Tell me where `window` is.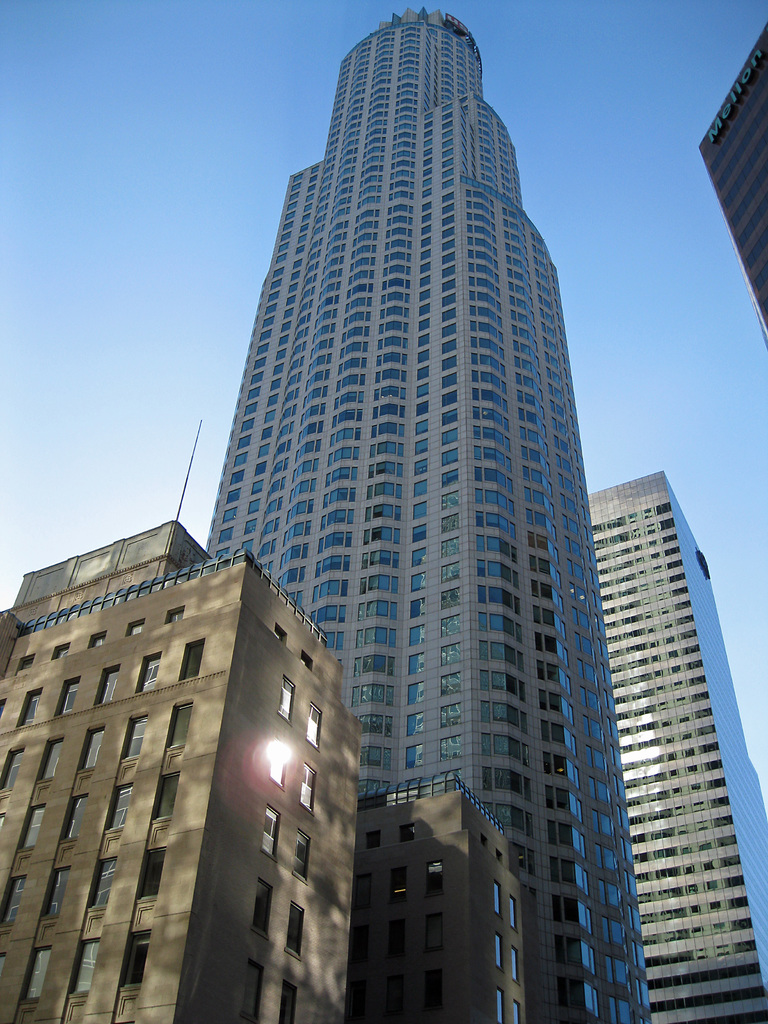
`window` is at box=[136, 652, 158, 694].
